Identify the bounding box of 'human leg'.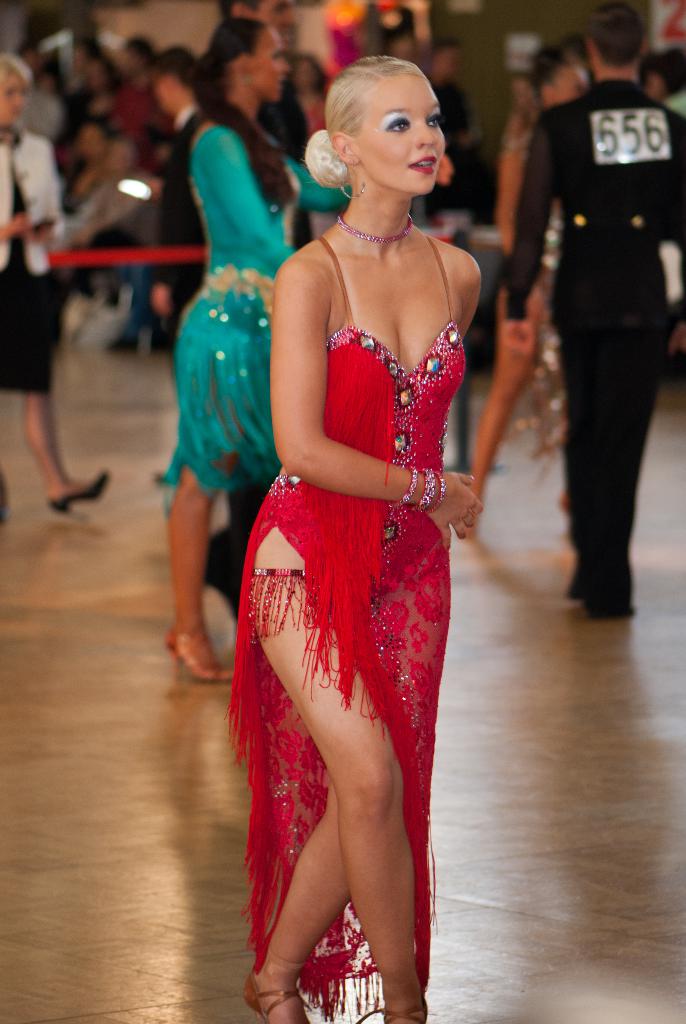
(x1=13, y1=260, x2=109, y2=522).
